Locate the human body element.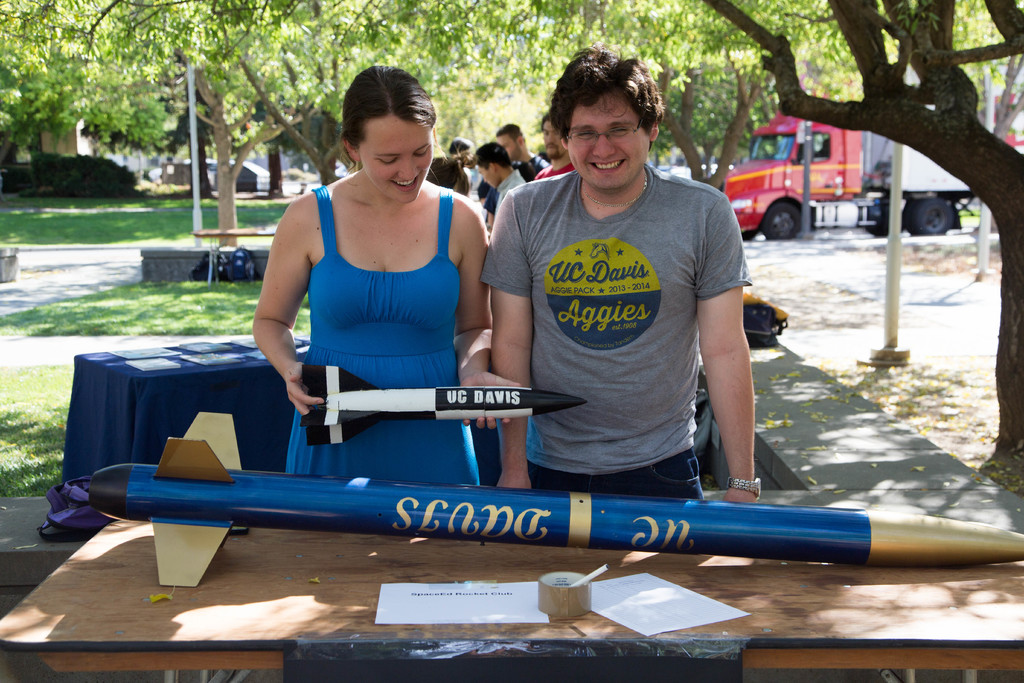
Element bbox: (left=473, top=167, right=758, bottom=502).
